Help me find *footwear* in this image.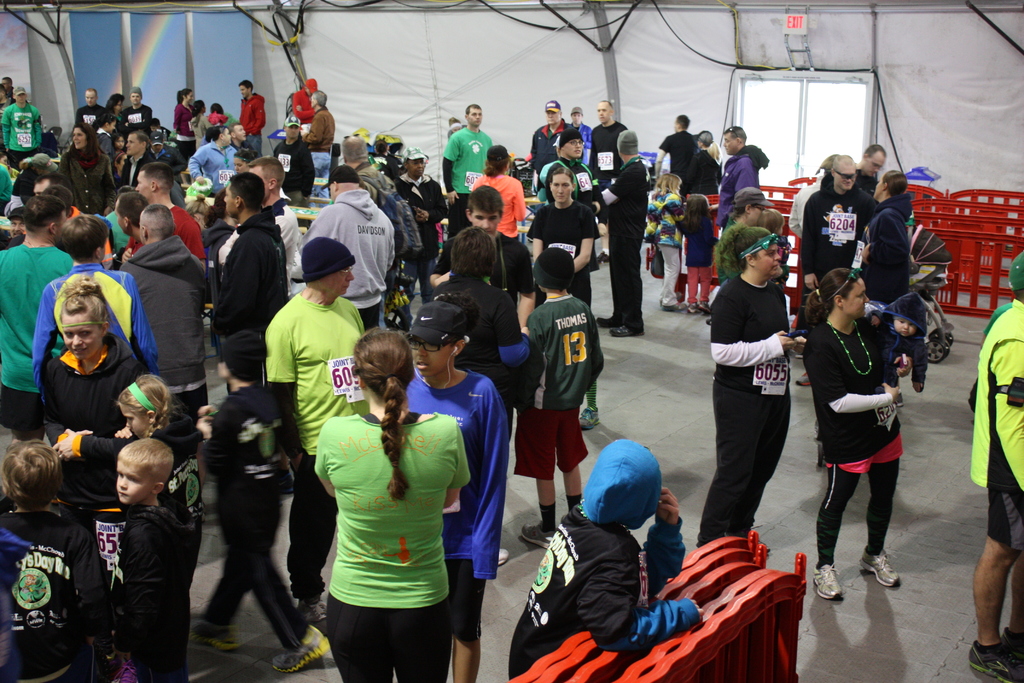
Found it: select_region(860, 553, 905, 591).
